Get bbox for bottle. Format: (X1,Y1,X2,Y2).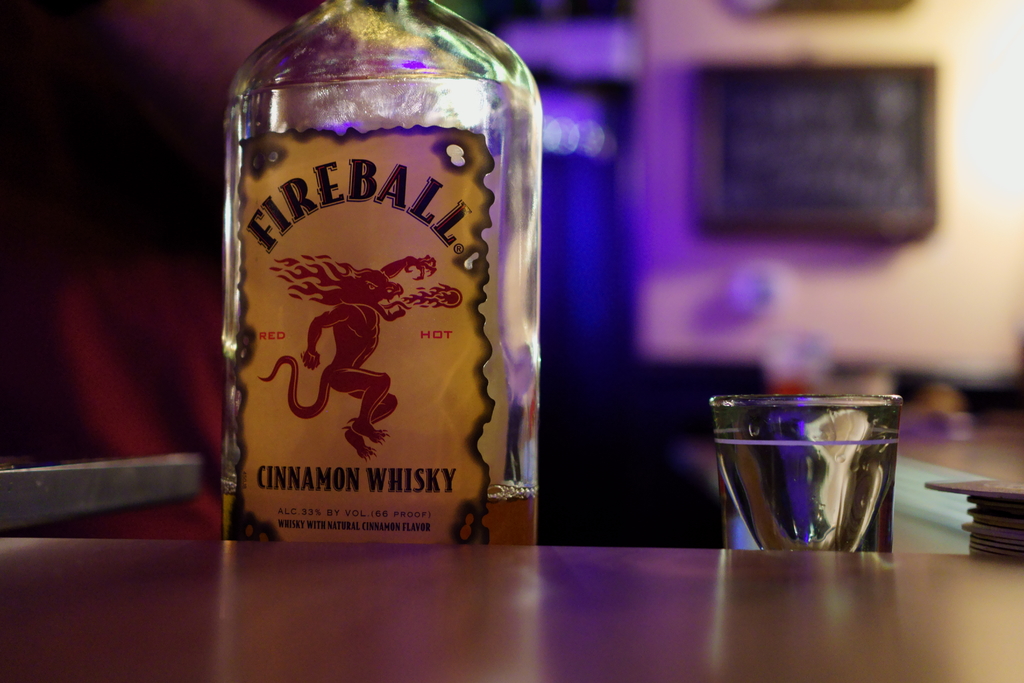
(218,0,536,538).
